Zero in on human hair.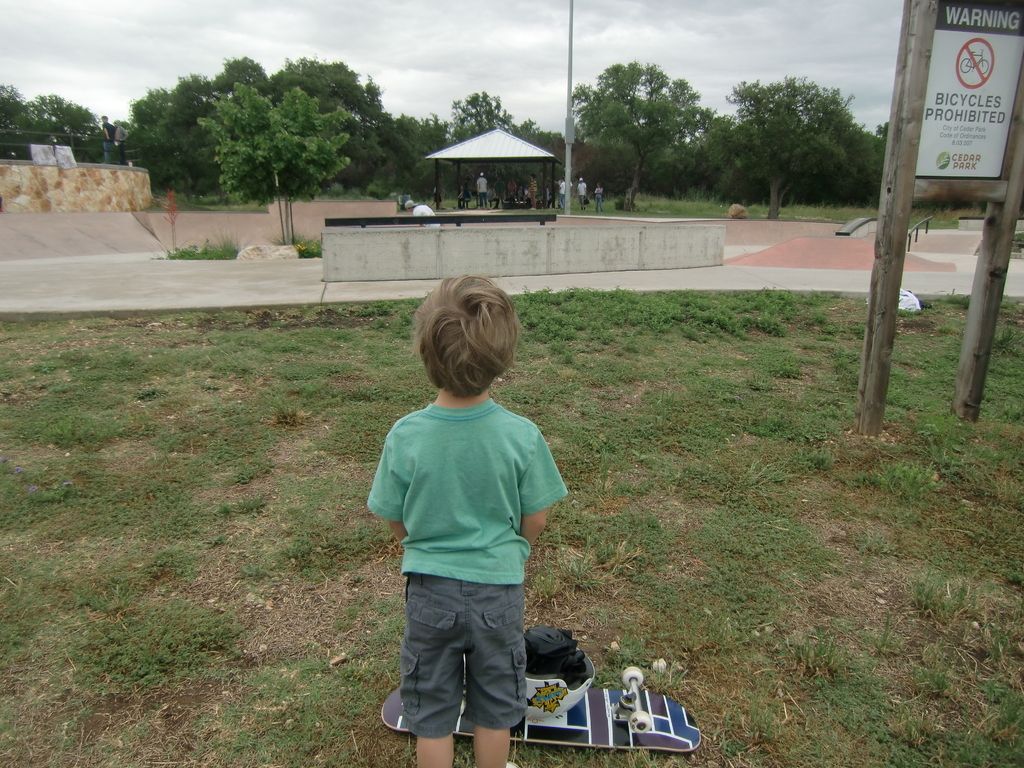
Zeroed in: (left=415, top=280, right=516, bottom=416).
